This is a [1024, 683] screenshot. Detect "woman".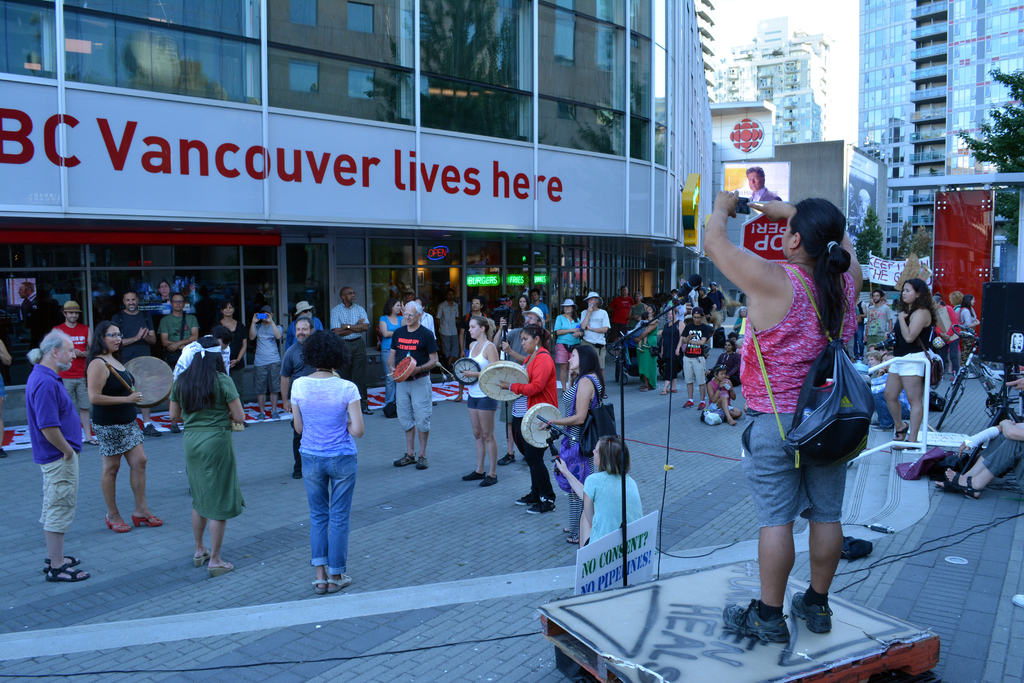
detection(661, 309, 687, 395).
